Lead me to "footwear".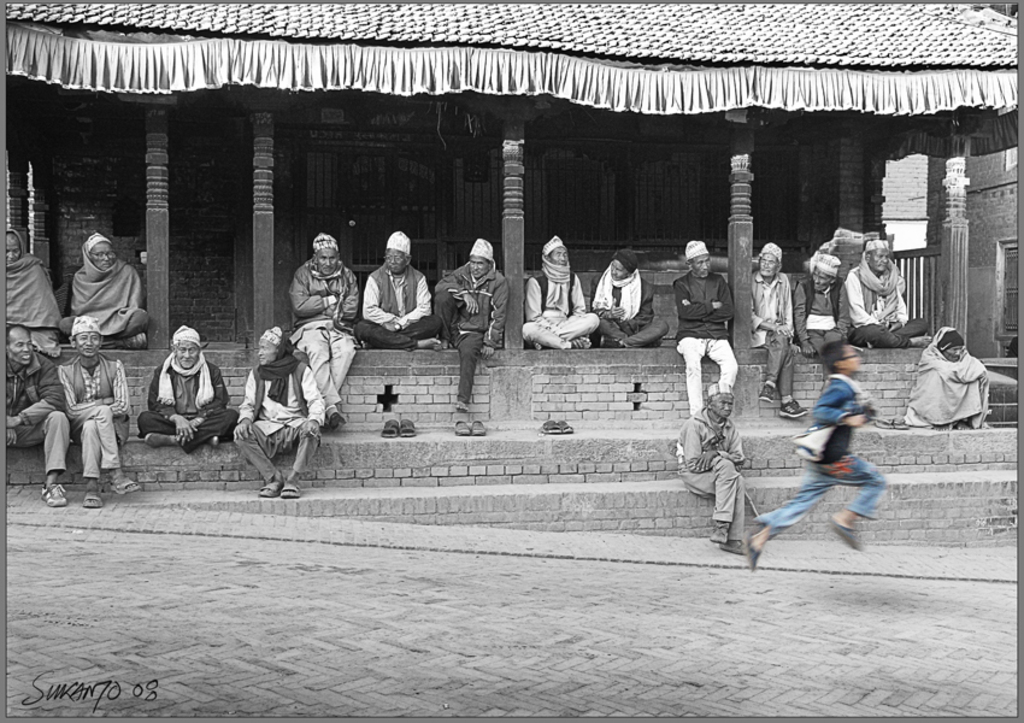
Lead to bbox(282, 483, 301, 498).
